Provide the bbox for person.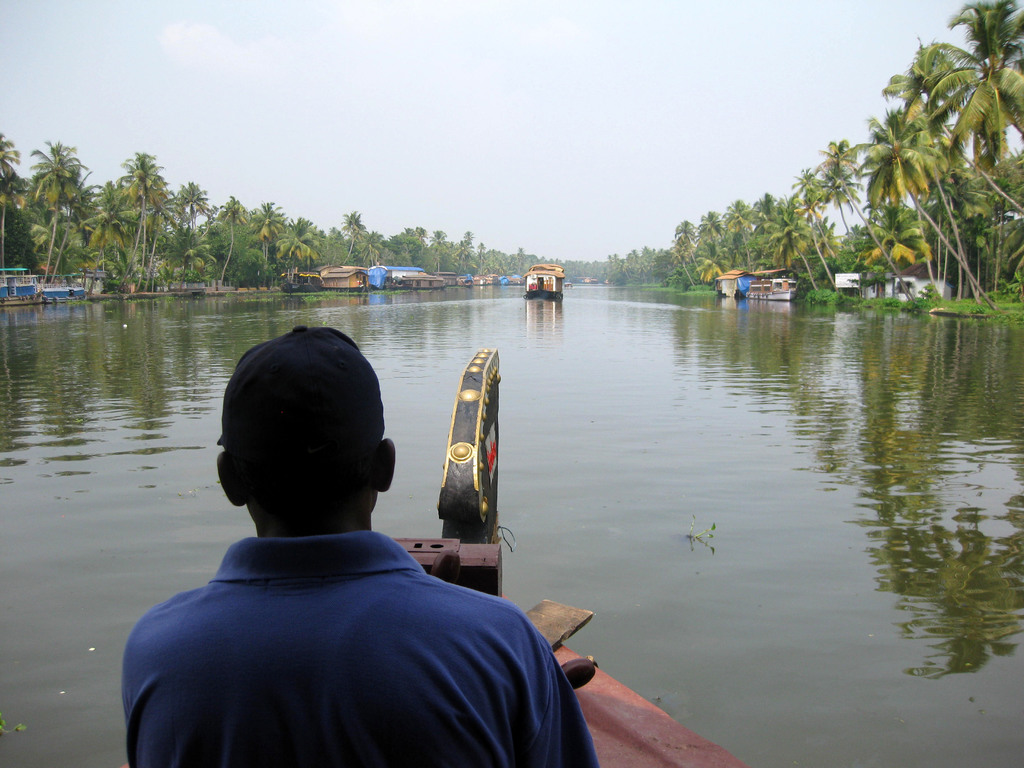
pyautogui.locateOnScreen(117, 324, 607, 767).
